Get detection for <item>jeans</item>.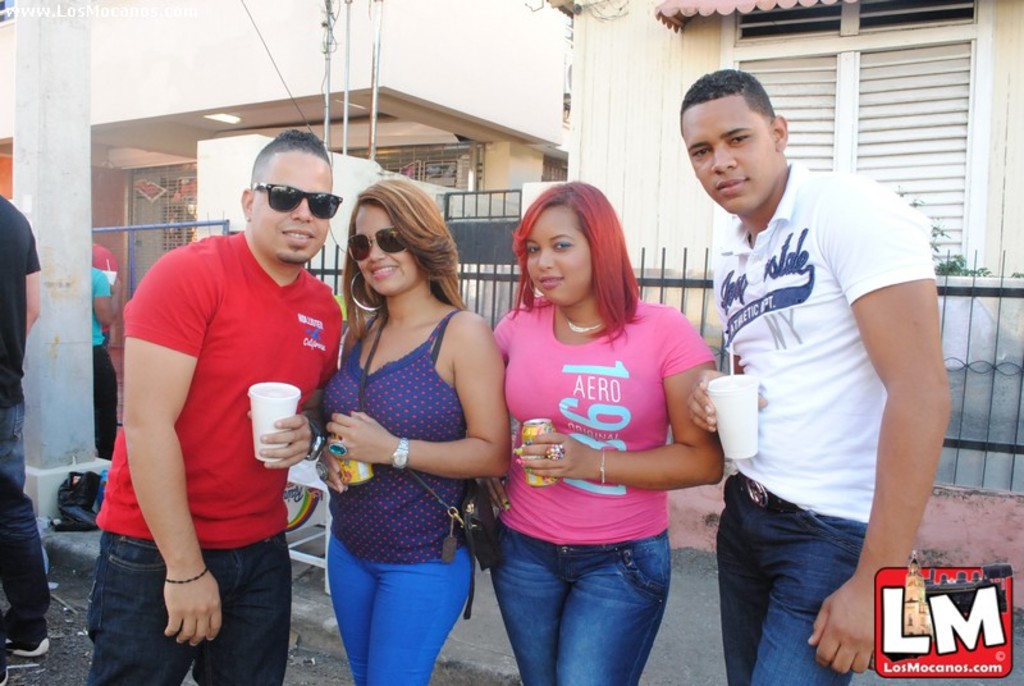
Detection: box(718, 458, 883, 685).
